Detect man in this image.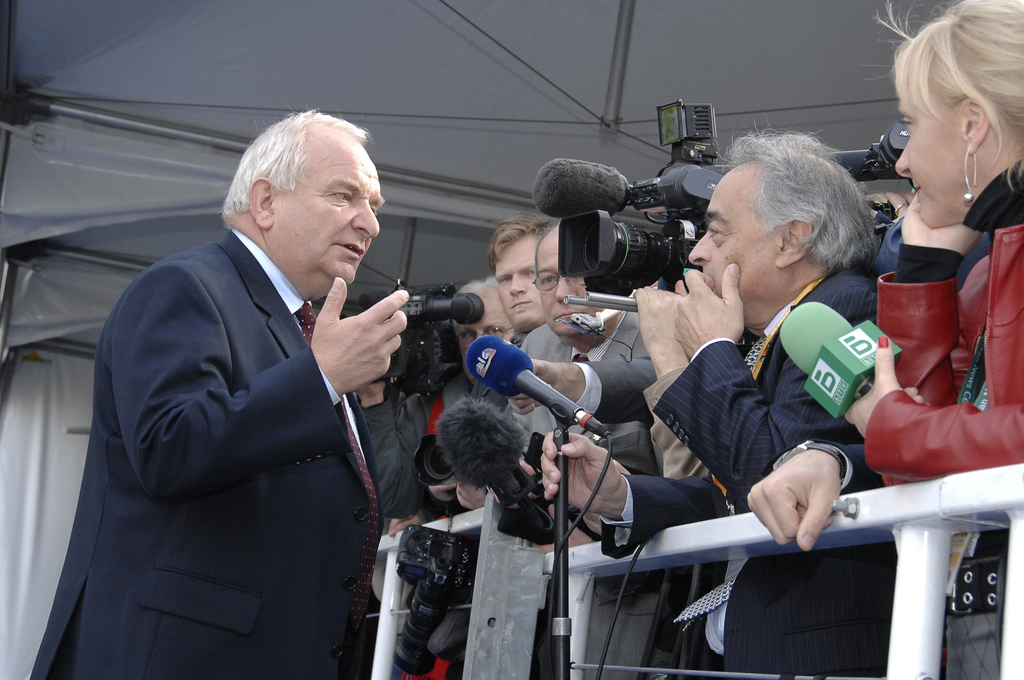
Detection: locate(442, 227, 600, 679).
